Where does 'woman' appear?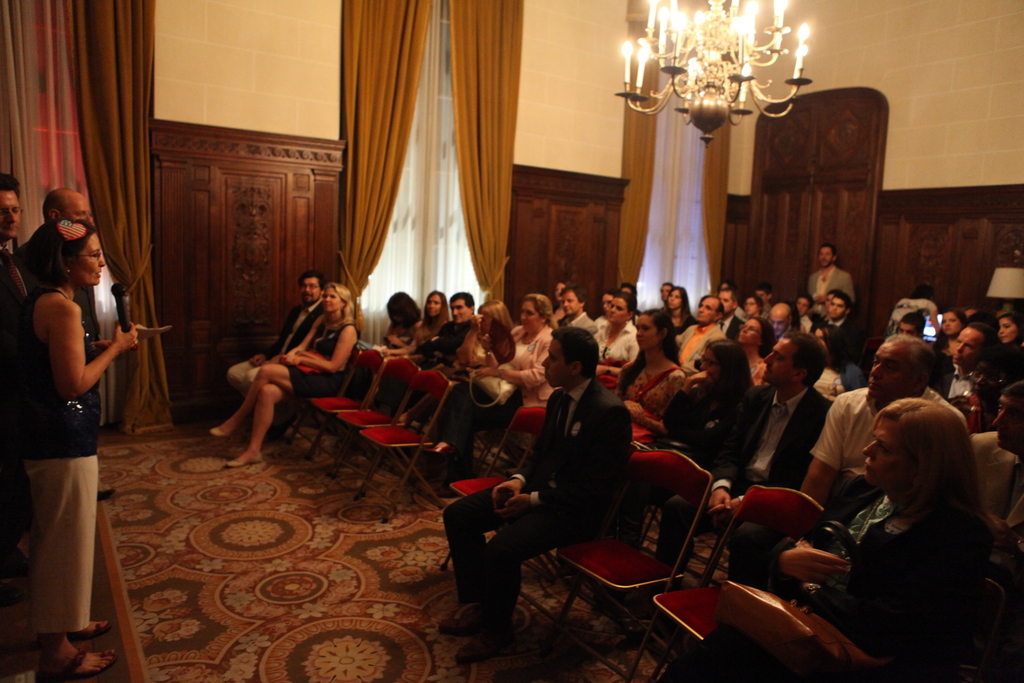
Appears at (8,217,140,678).
